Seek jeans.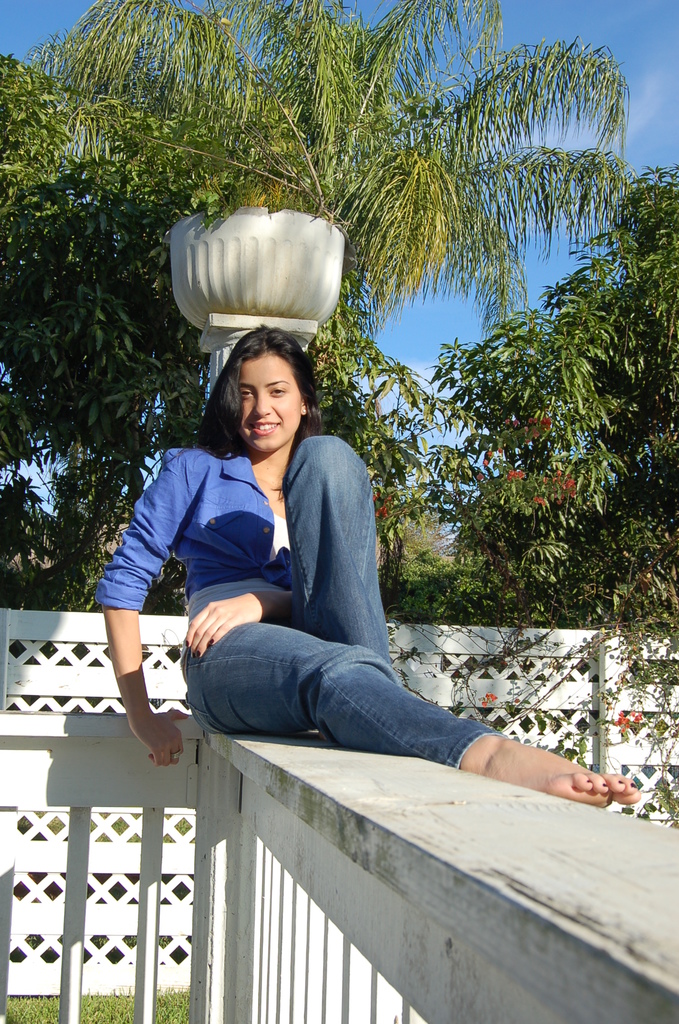
detection(175, 427, 489, 778).
